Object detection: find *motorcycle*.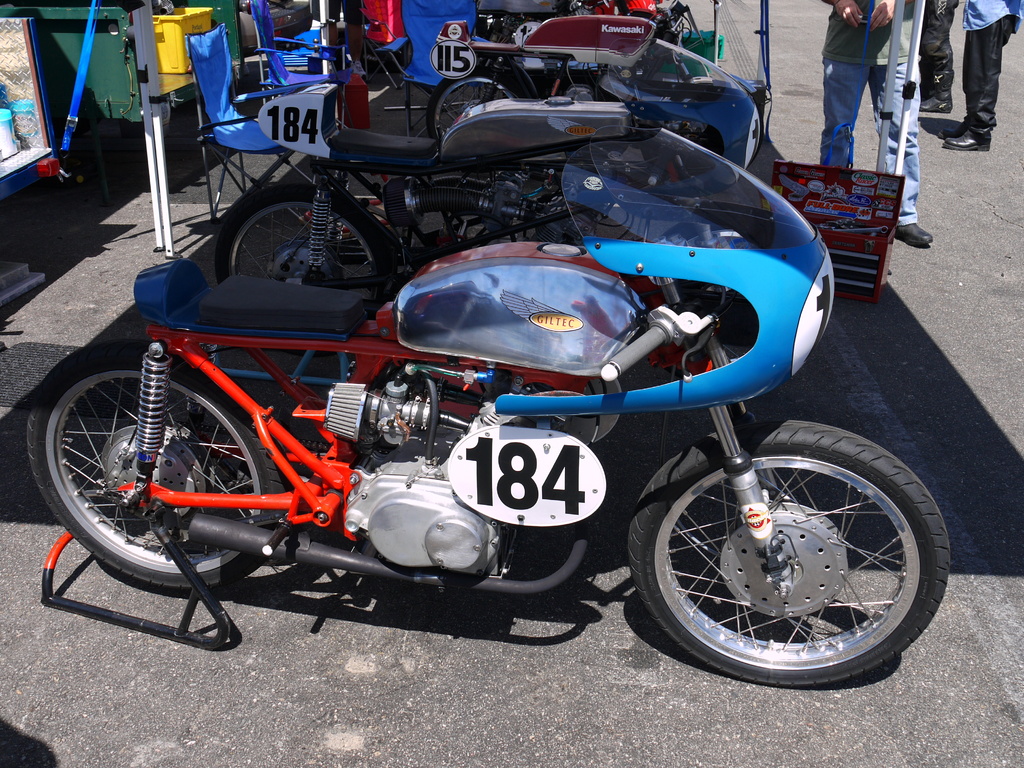
bbox=[174, 24, 759, 204].
